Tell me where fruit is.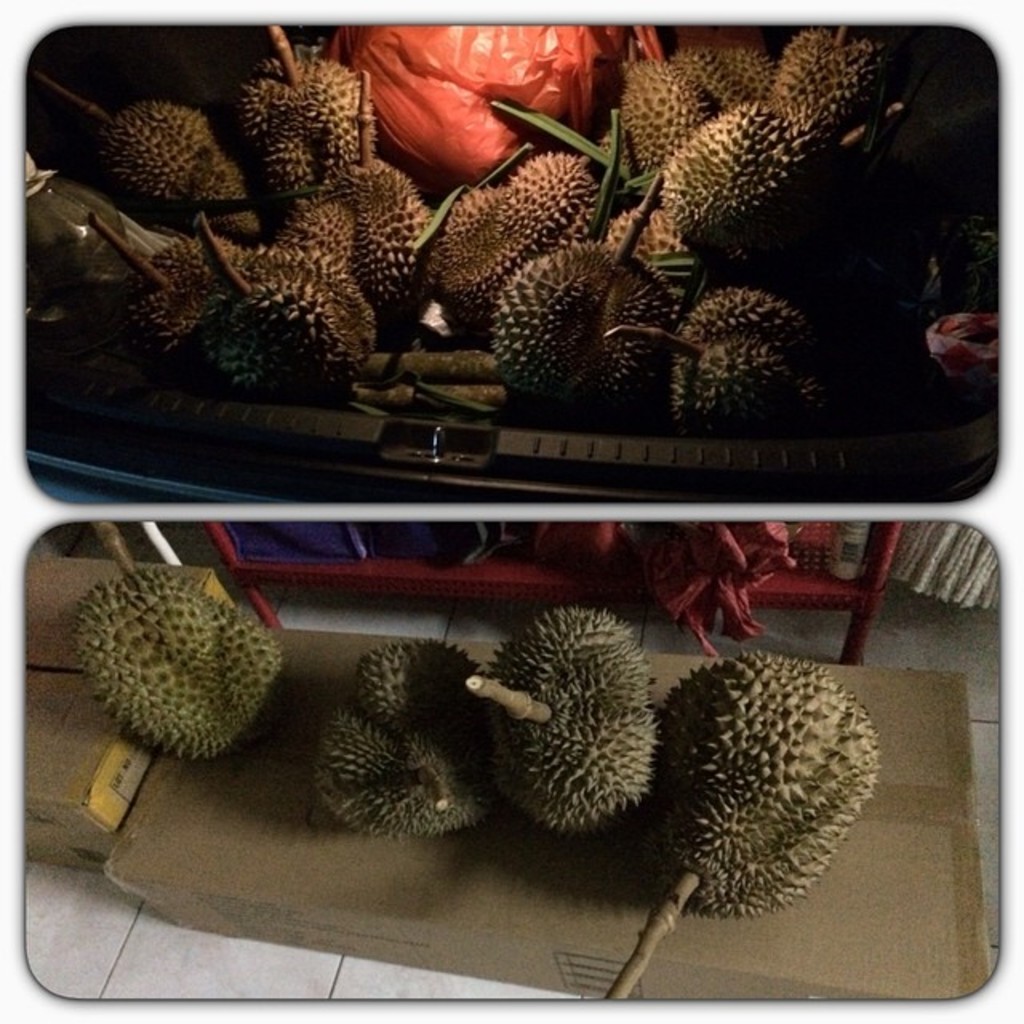
fruit is at region(42, 571, 275, 789).
